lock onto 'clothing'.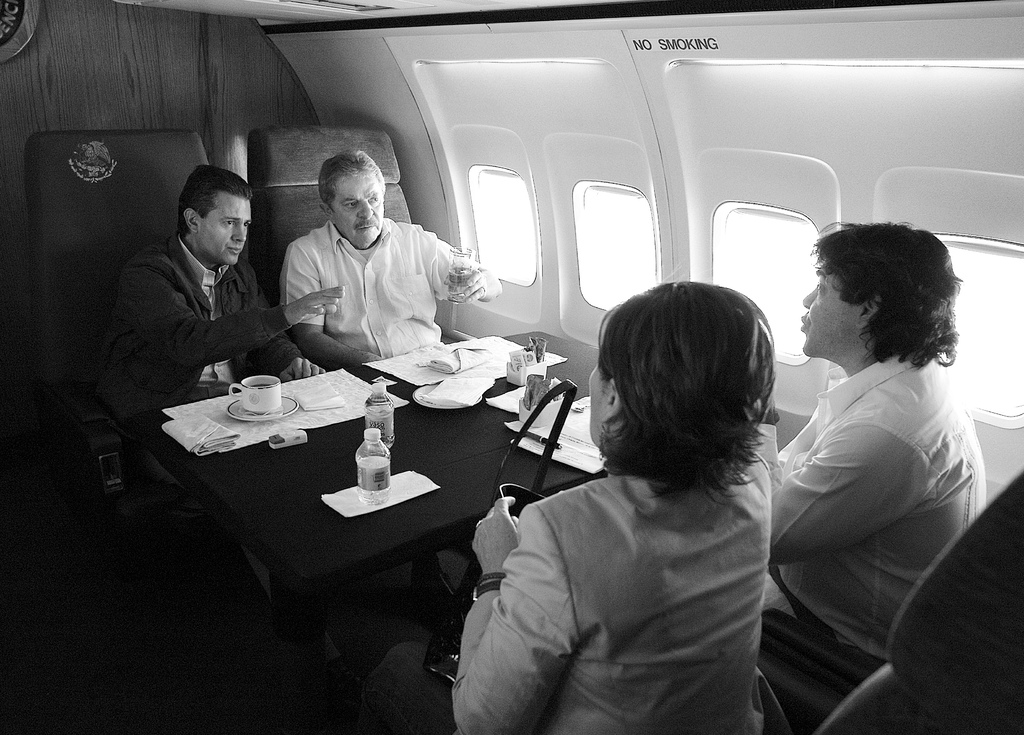
Locked: region(451, 462, 771, 734).
